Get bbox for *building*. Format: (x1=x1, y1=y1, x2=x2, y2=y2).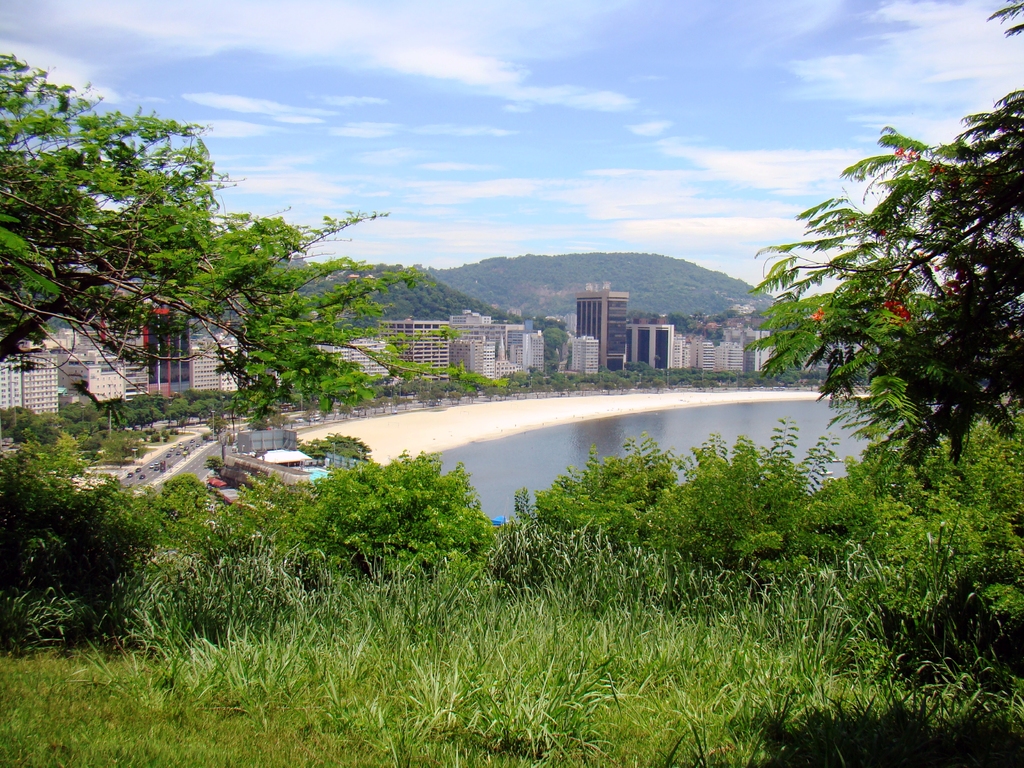
(x1=95, y1=310, x2=195, y2=405).
